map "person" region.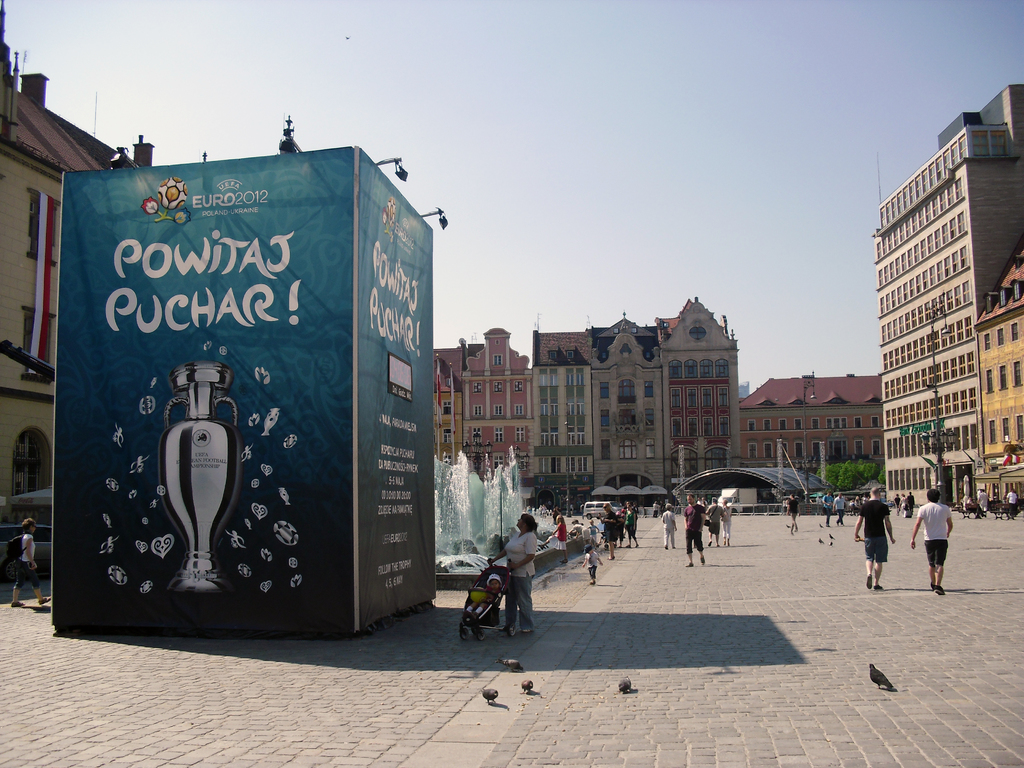
Mapped to crop(901, 497, 906, 514).
